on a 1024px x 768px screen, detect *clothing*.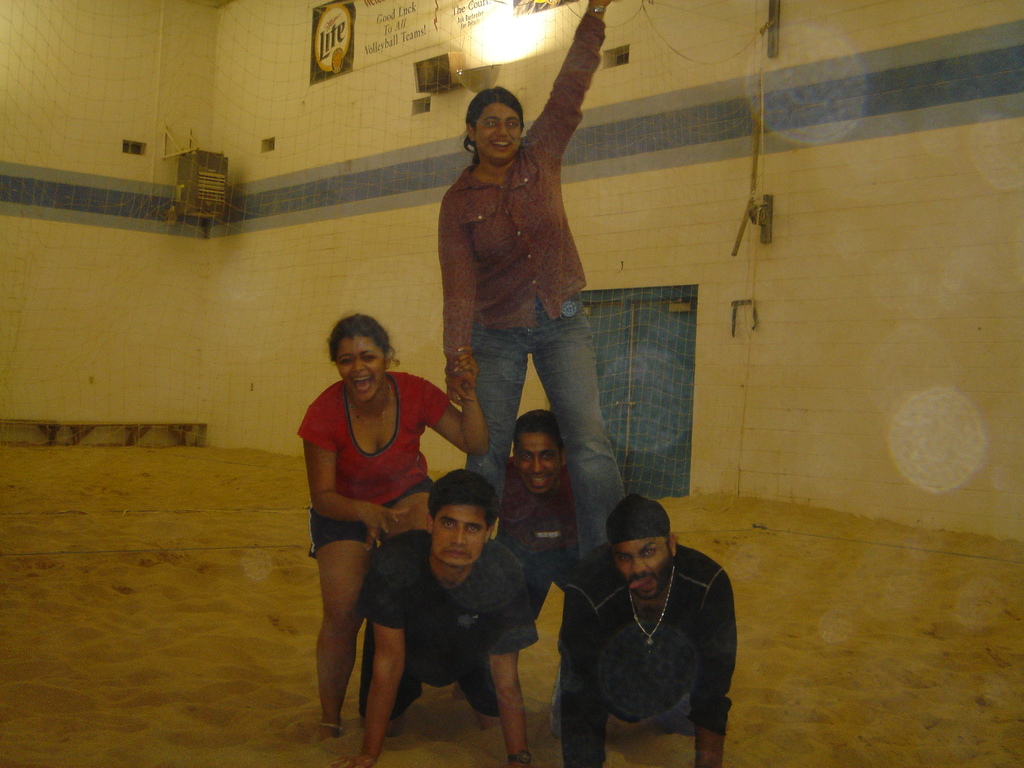
rect(557, 543, 737, 767).
